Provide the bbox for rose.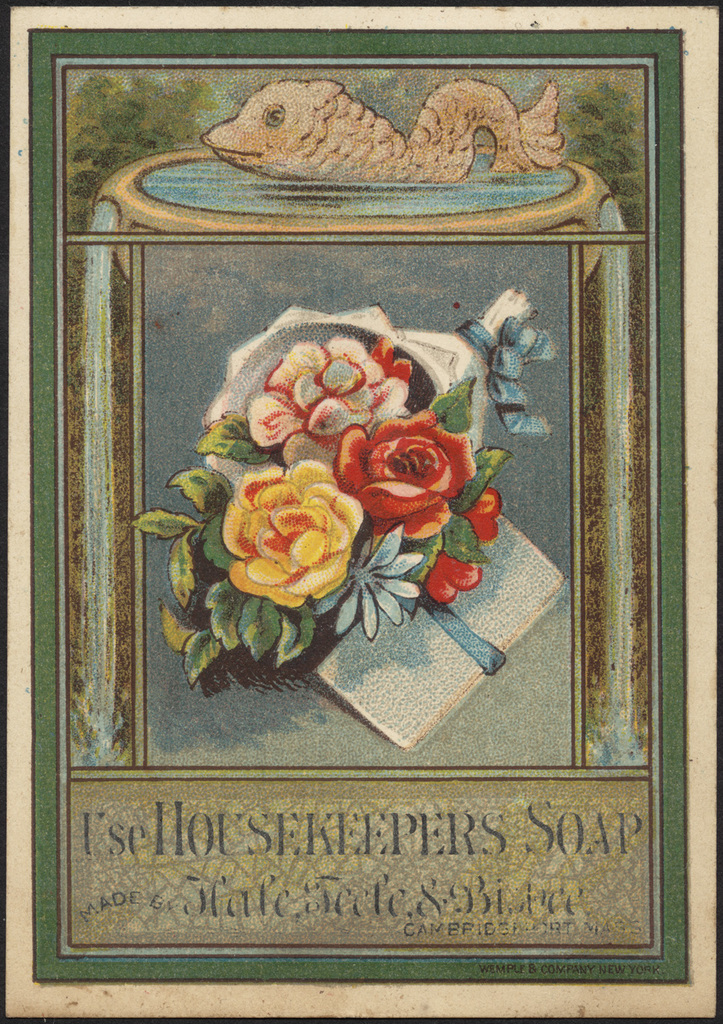
335,410,474,541.
